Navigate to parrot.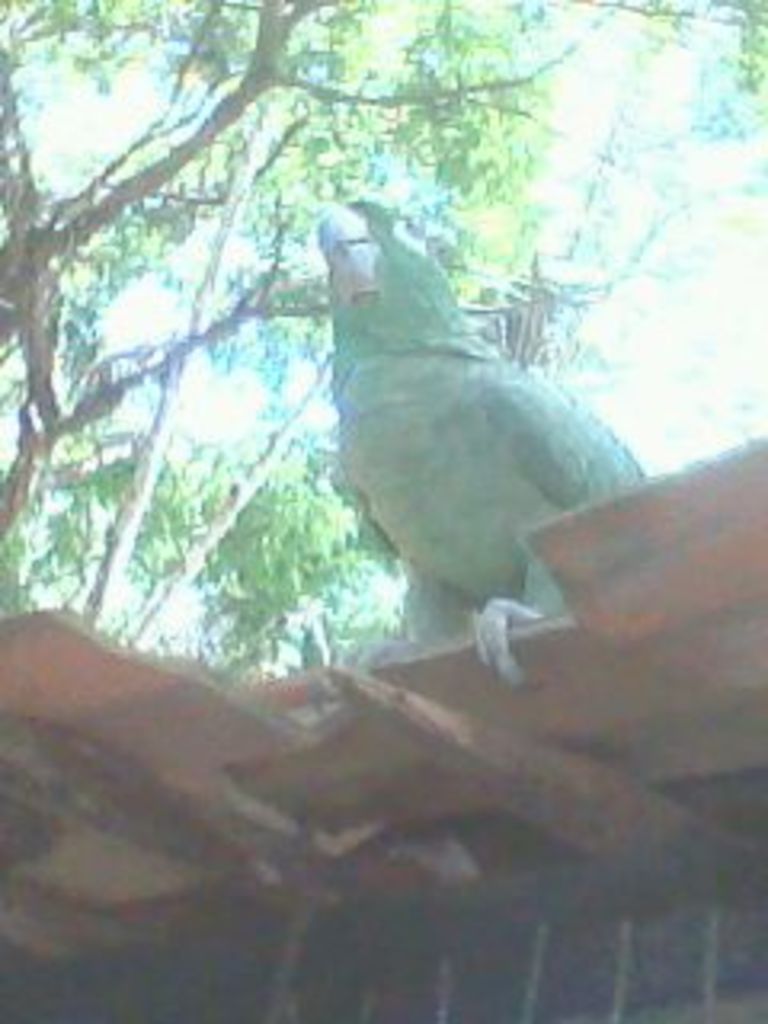
Navigation target: (307,192,643,691).
